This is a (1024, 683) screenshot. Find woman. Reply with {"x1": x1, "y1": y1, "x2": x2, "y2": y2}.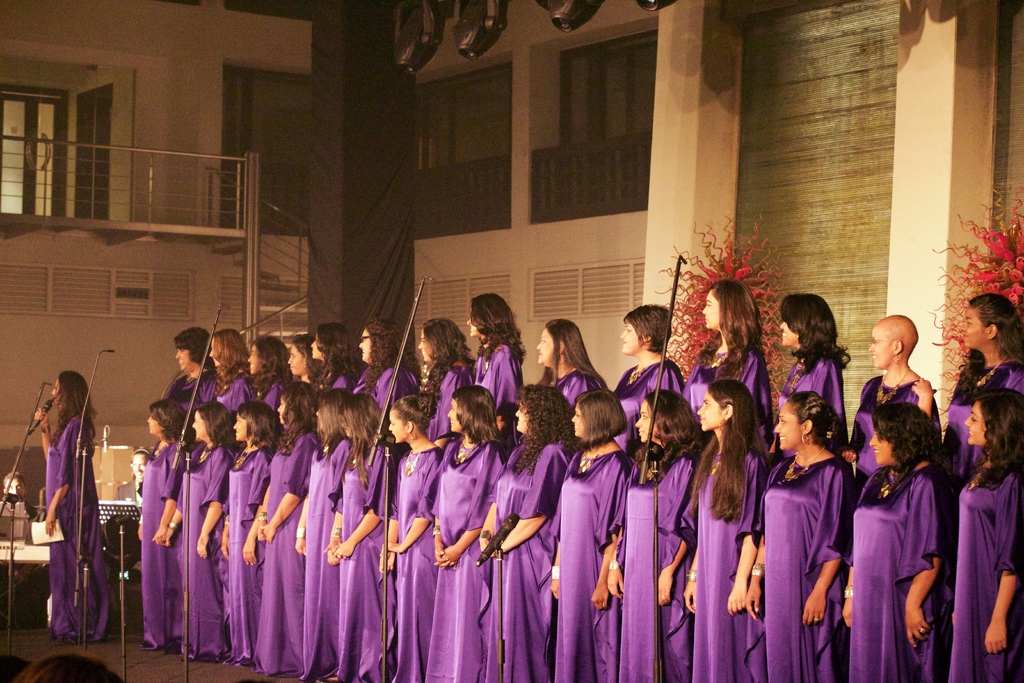
{"x1": 430, "y1": 384, "x2": 505, "y2": 682}.
